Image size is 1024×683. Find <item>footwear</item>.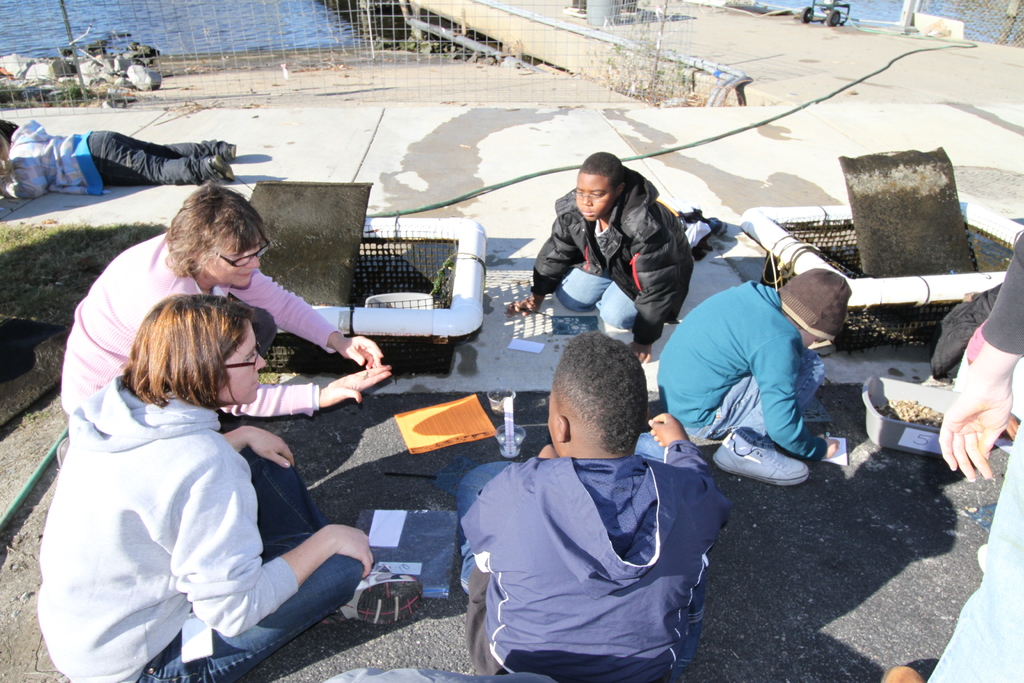
locate(217, 140, 239, 161).
